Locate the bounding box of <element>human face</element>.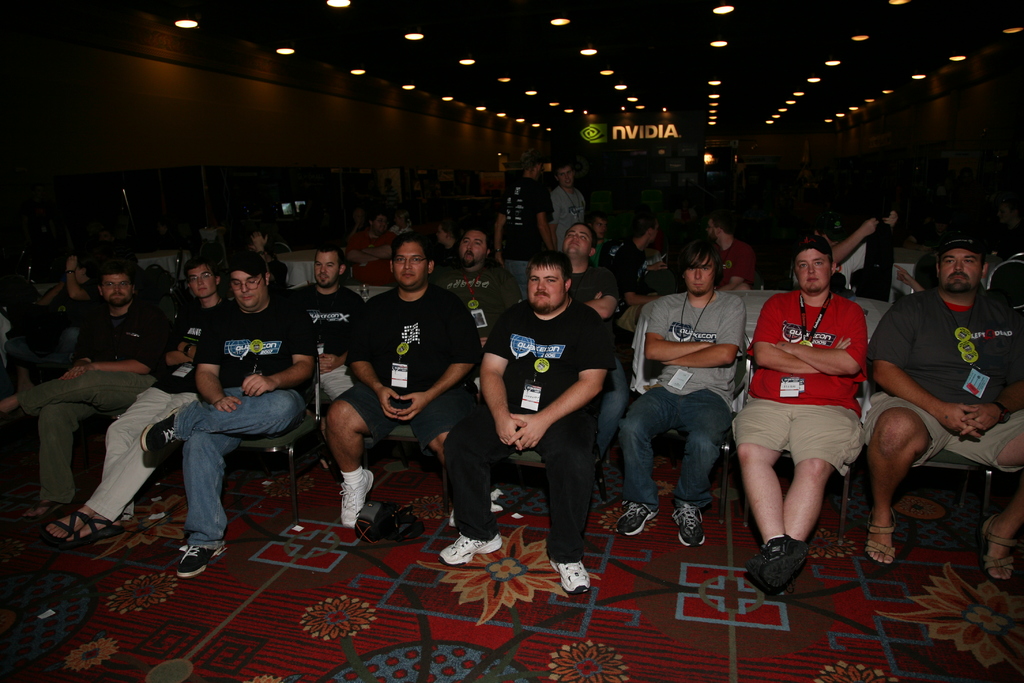
Bounding box: [679,258,715,292].
